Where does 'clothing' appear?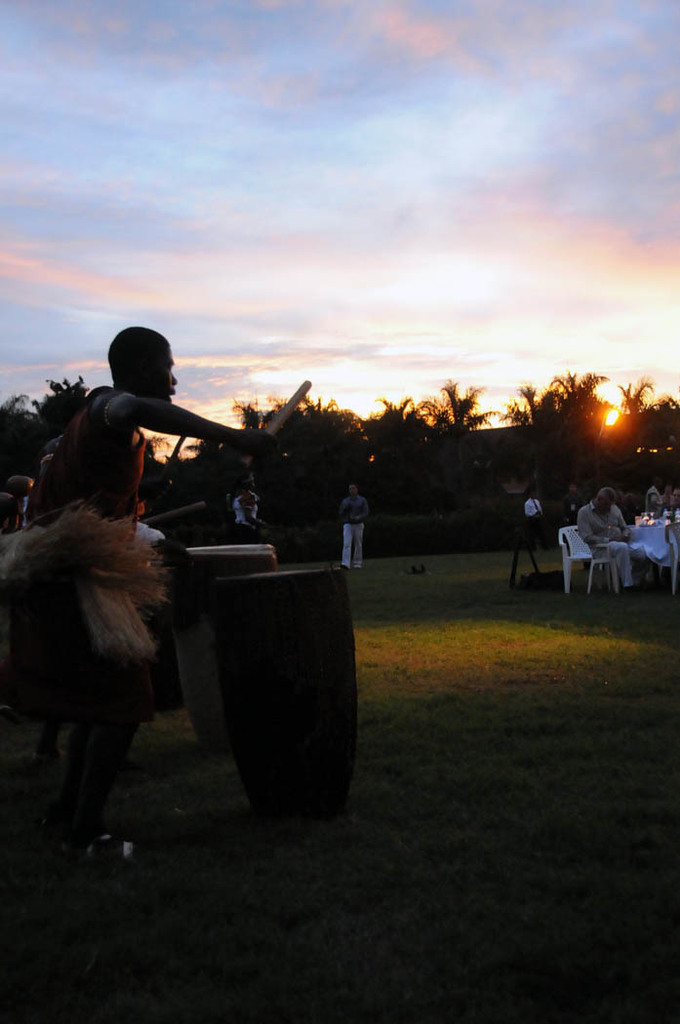
Appears at {"left": 574, "top": 504, "right": 647, "bottom": 582}.
